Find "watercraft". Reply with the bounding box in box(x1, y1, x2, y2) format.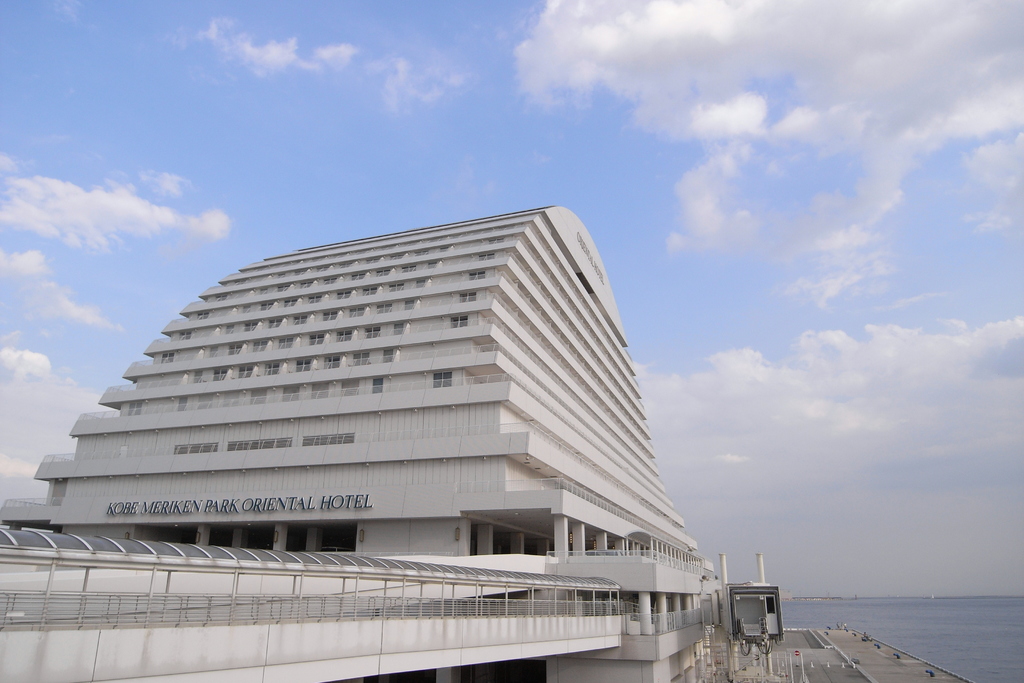
box(0, 208, 959, 682).
